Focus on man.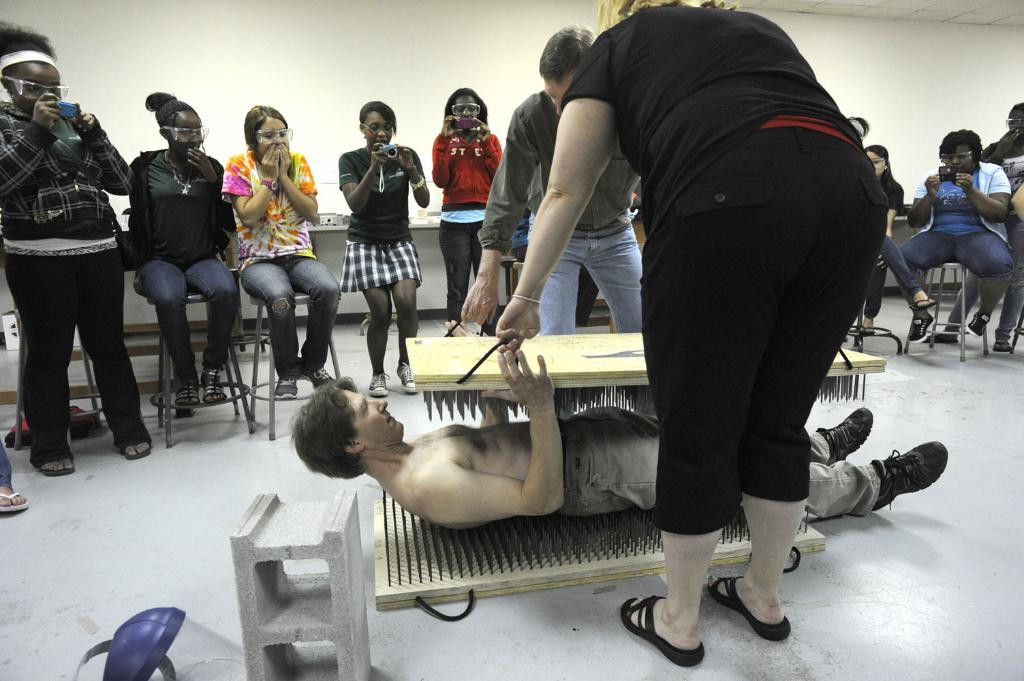
Focused at x1=458, y1=23, x2=655, y2=420.
